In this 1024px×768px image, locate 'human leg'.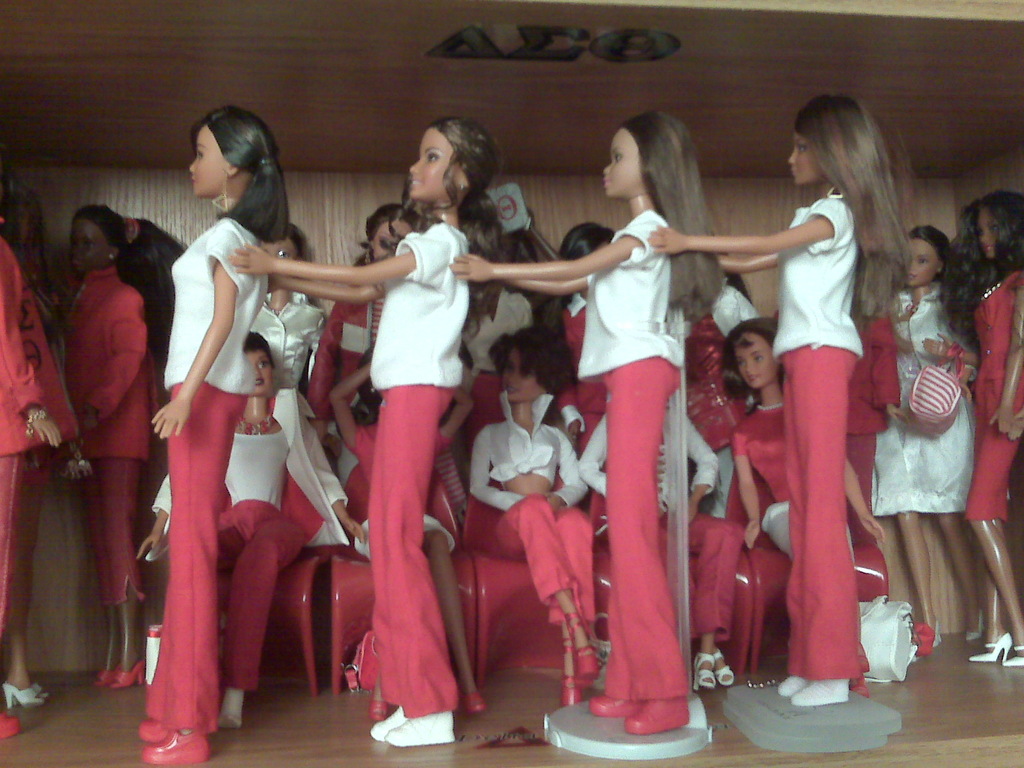
Bounding box: (91,423,116,688).
